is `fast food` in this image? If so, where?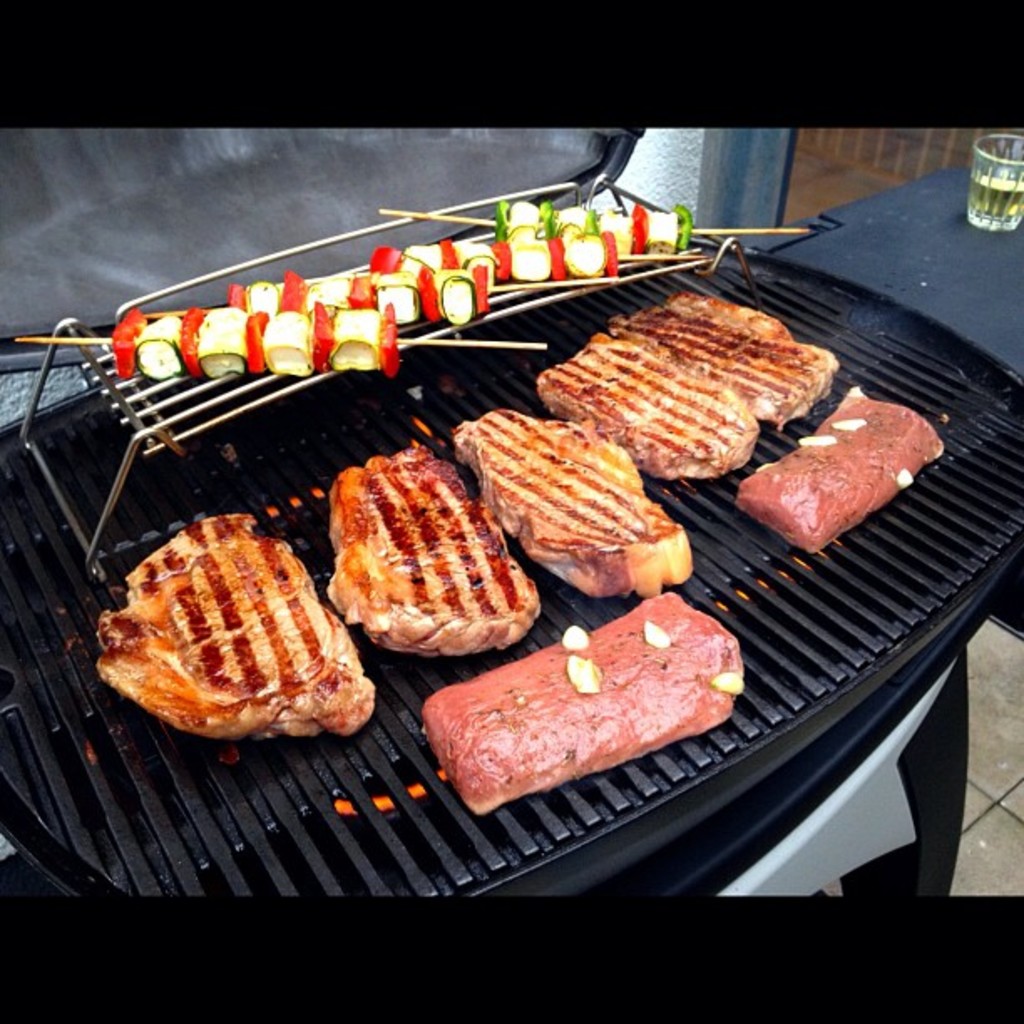
Yes, at bbox(632, 209, 646, 254).
